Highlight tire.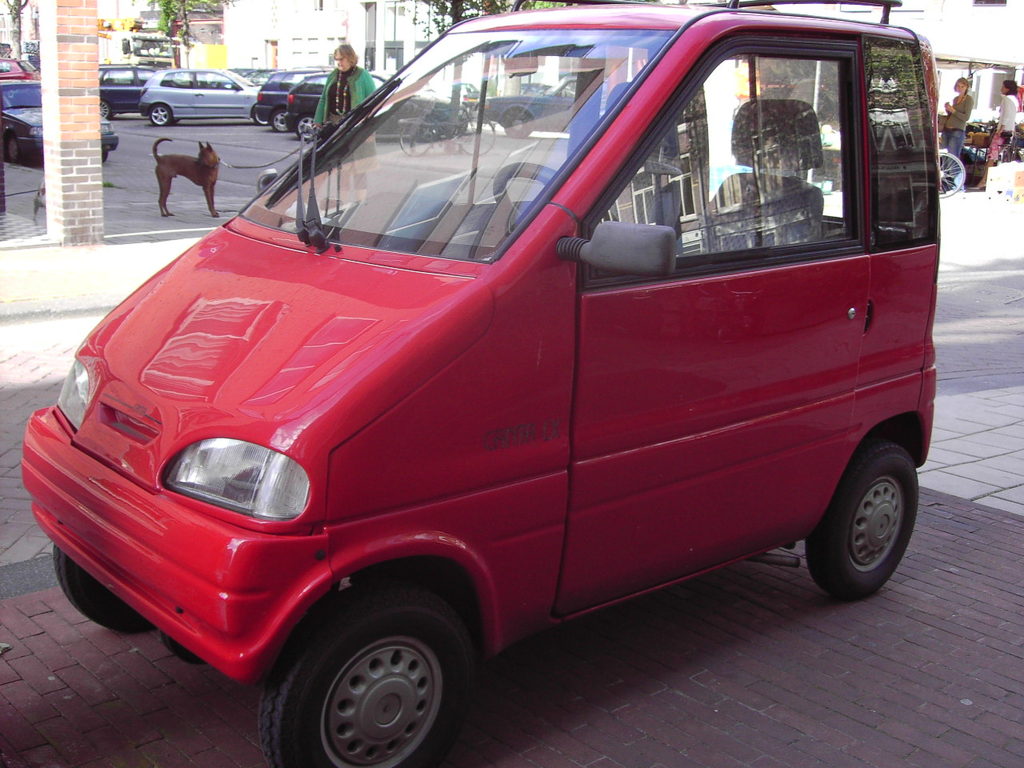
Highlighted region: left=805, top=434, right=918, bottom=599.
